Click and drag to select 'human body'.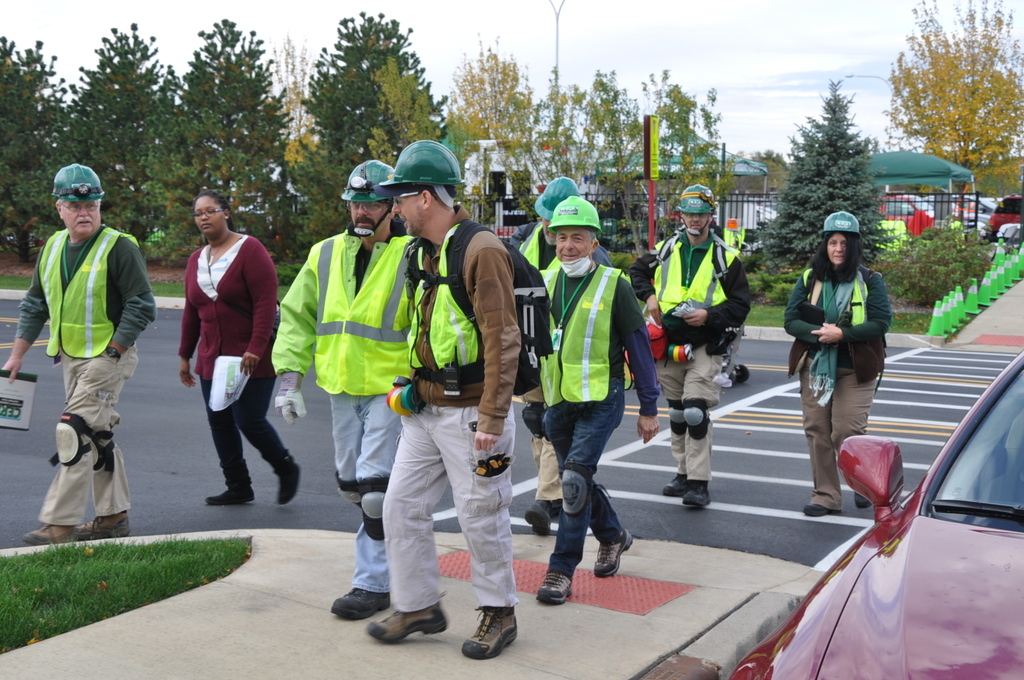
Selection: detection(1, 164, 155, 544).
